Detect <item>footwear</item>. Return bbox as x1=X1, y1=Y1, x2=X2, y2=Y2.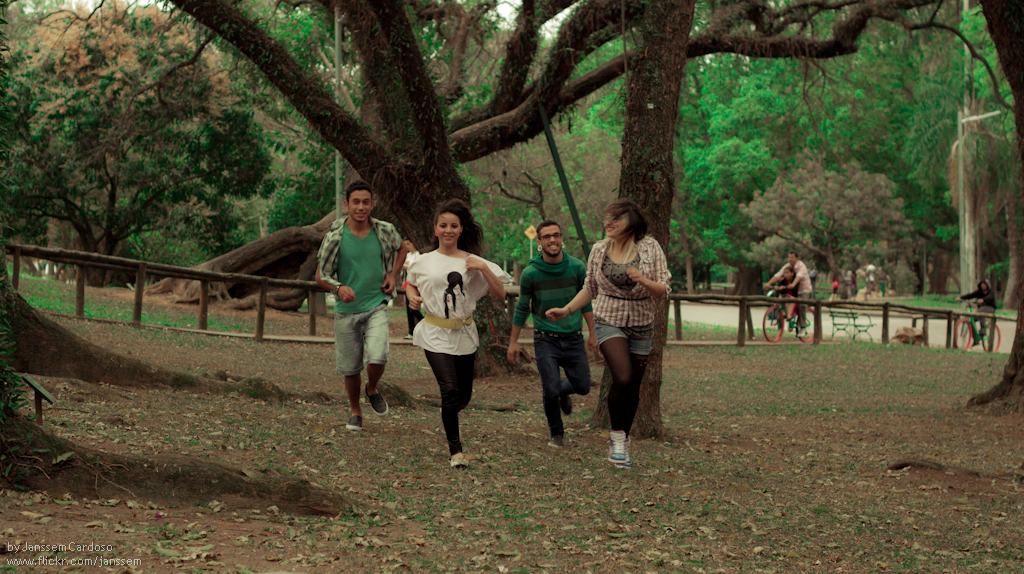
x1=608, y1=426, x2=628, y2=467.
